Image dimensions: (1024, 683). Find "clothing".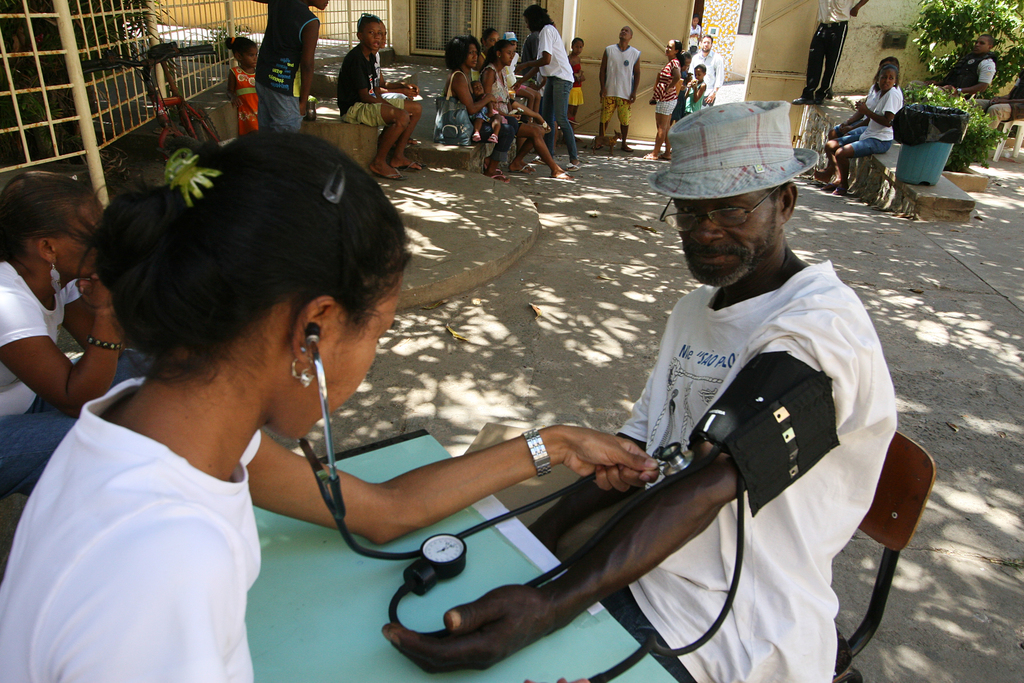
x1=979, y1=75, x2=1023, y2=130.
